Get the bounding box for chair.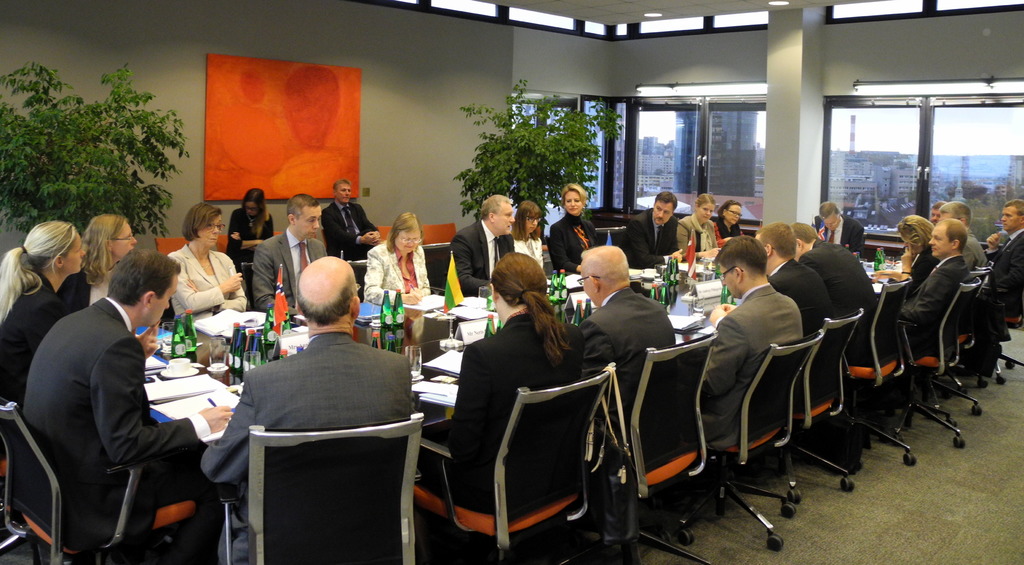
(x1=378, y1=229, x2=399, y2=239).
